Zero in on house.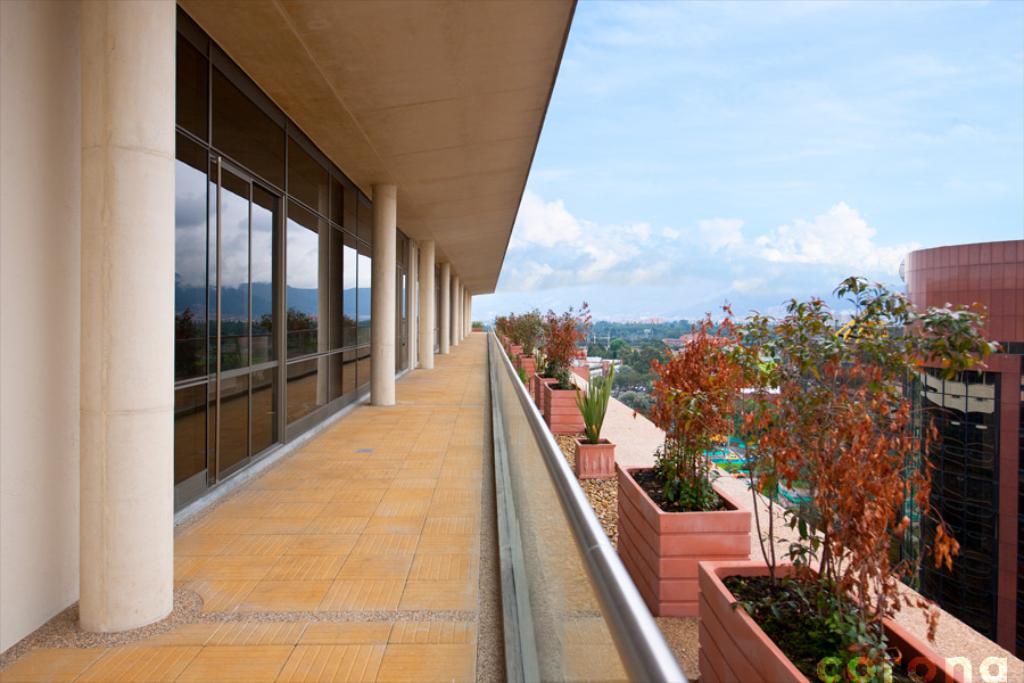
Zeroed in: 905:238:1023:664.
